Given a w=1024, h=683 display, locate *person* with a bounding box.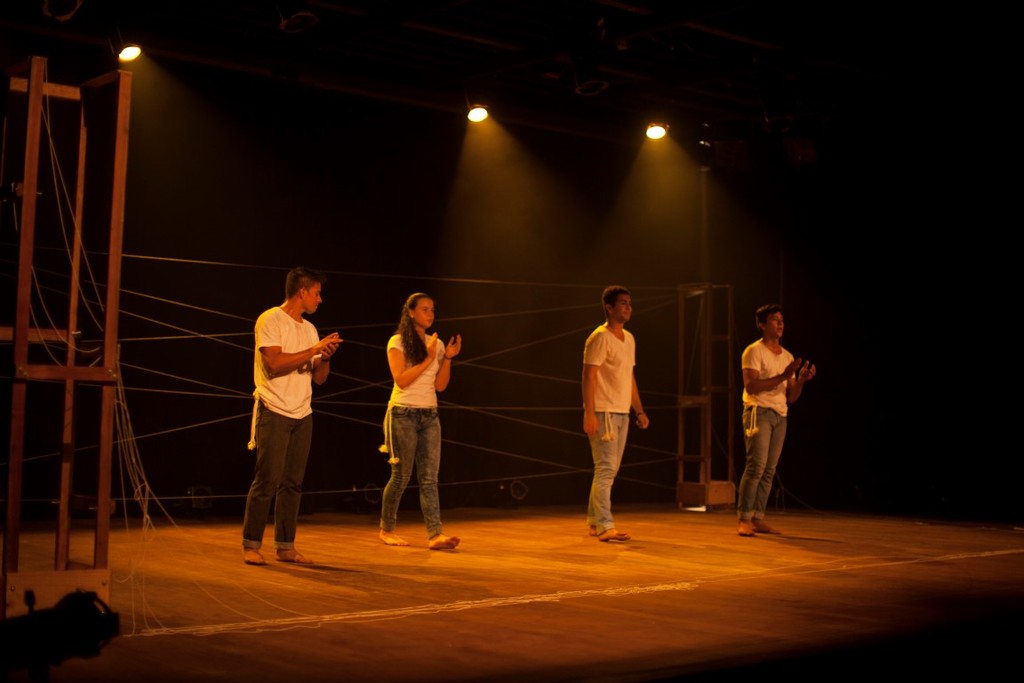
Located: Rect(733, 298, 816, 528).
